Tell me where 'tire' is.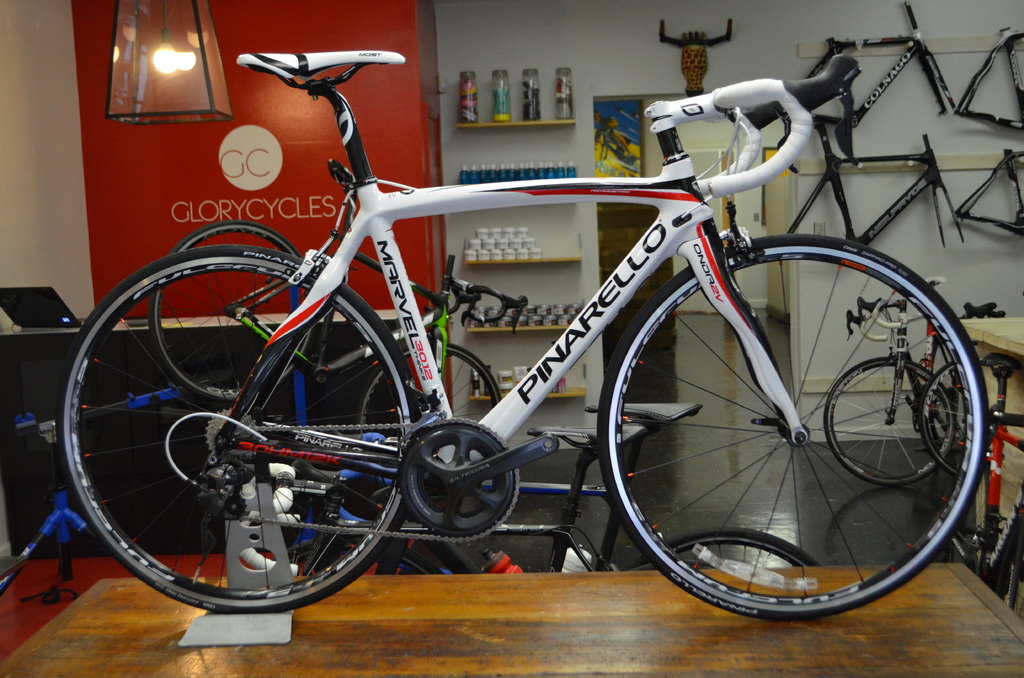
'tire' is at select_region(913, 356, 1011, 483).
